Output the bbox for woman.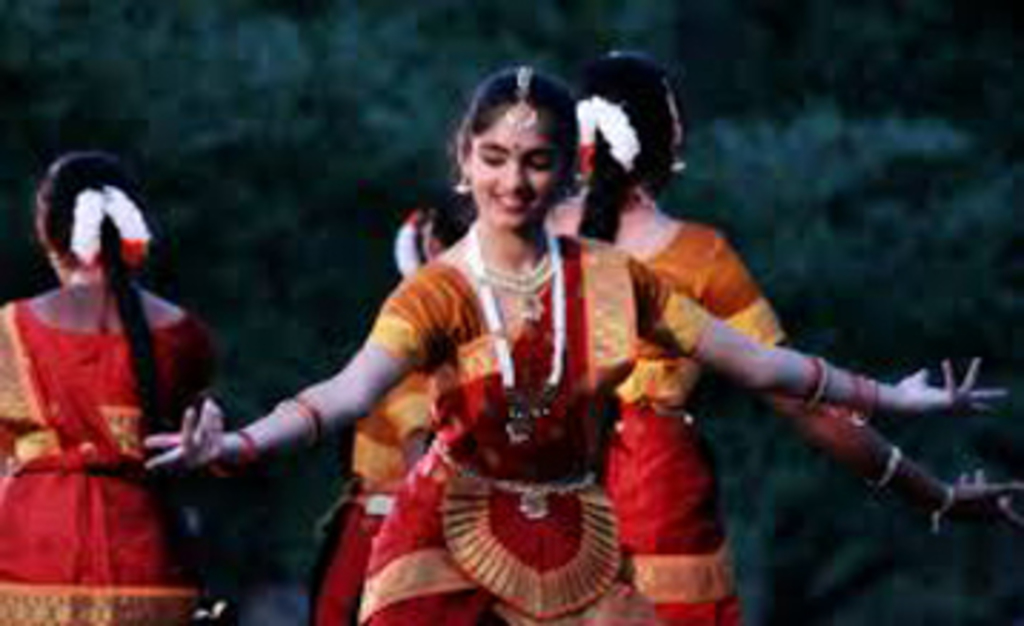
<box>306,212,469,623</box>.
